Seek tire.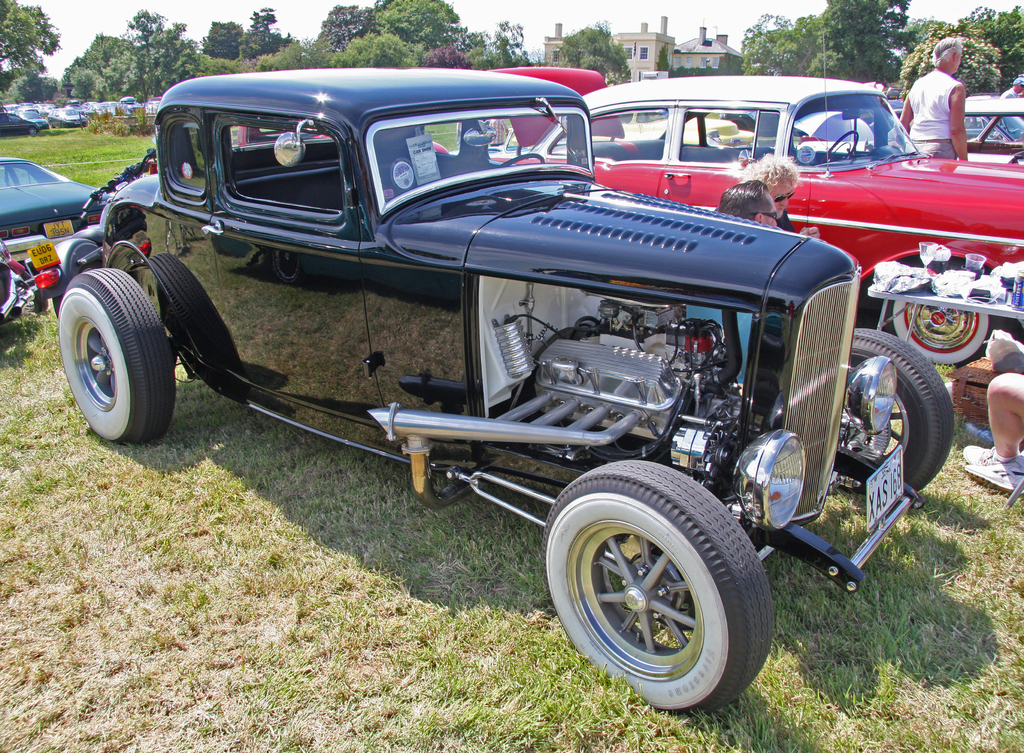
831, 329, 954, 497.
